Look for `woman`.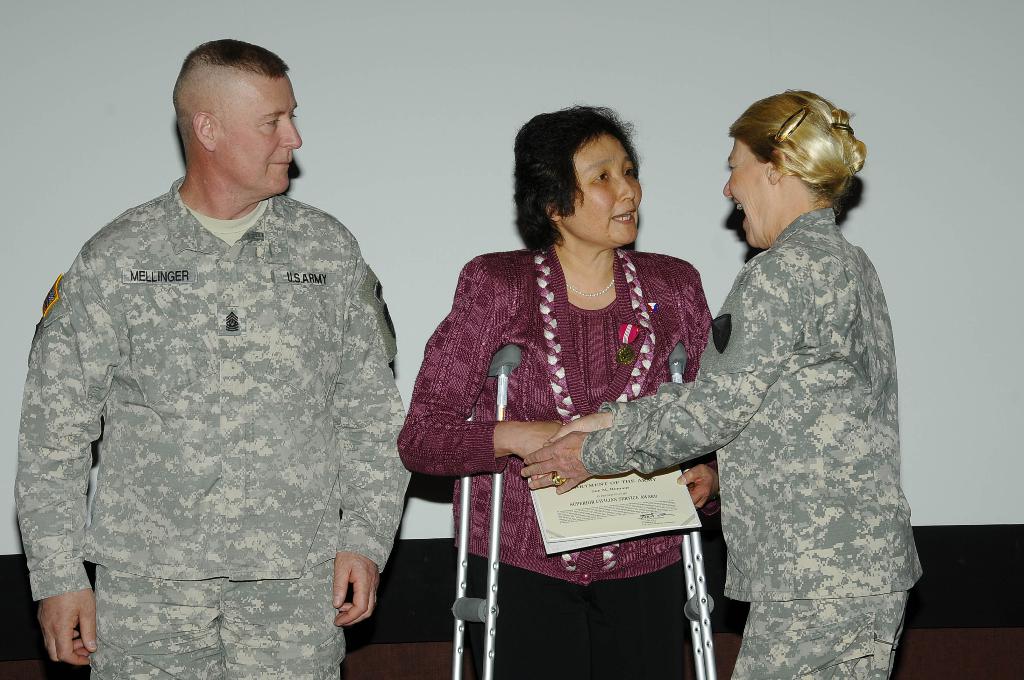
Found: 519 88 924 679.
